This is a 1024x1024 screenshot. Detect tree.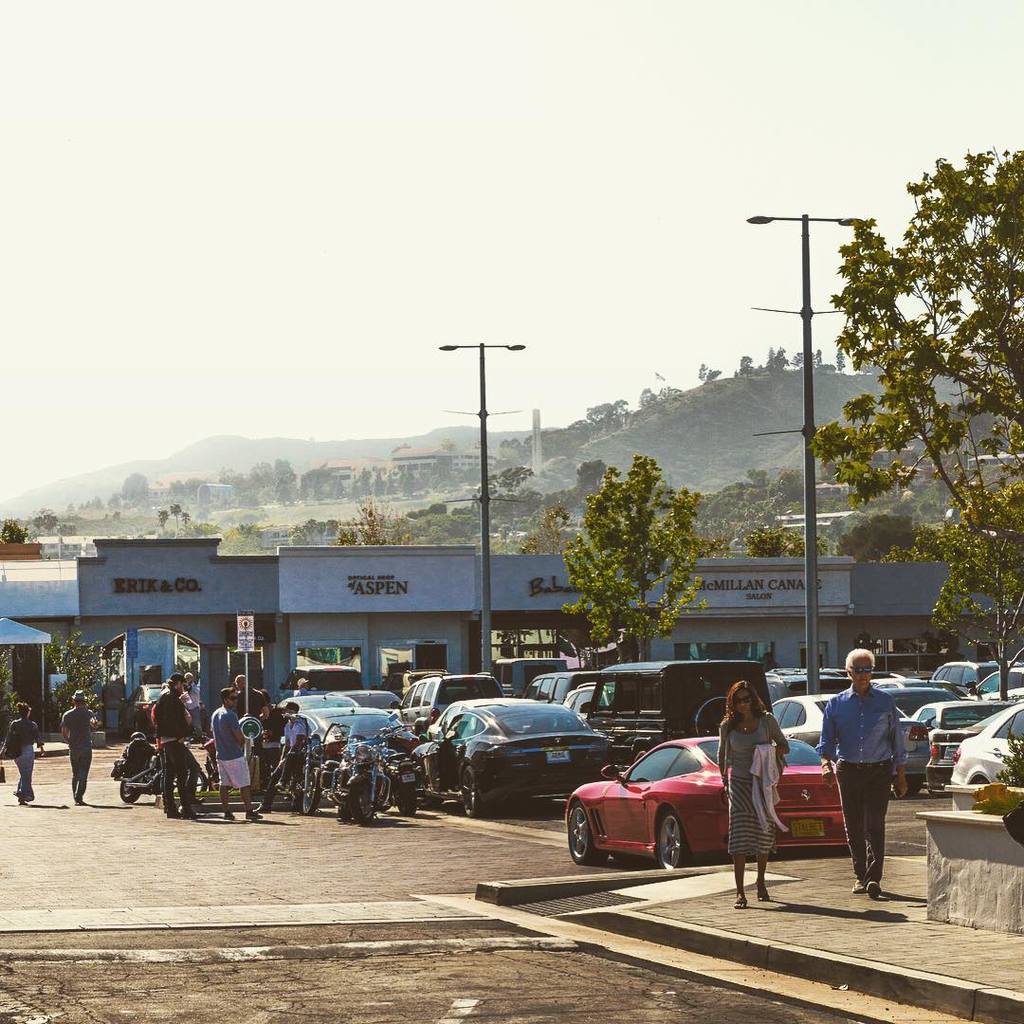
bbox=(836, 345, 850, 374).
